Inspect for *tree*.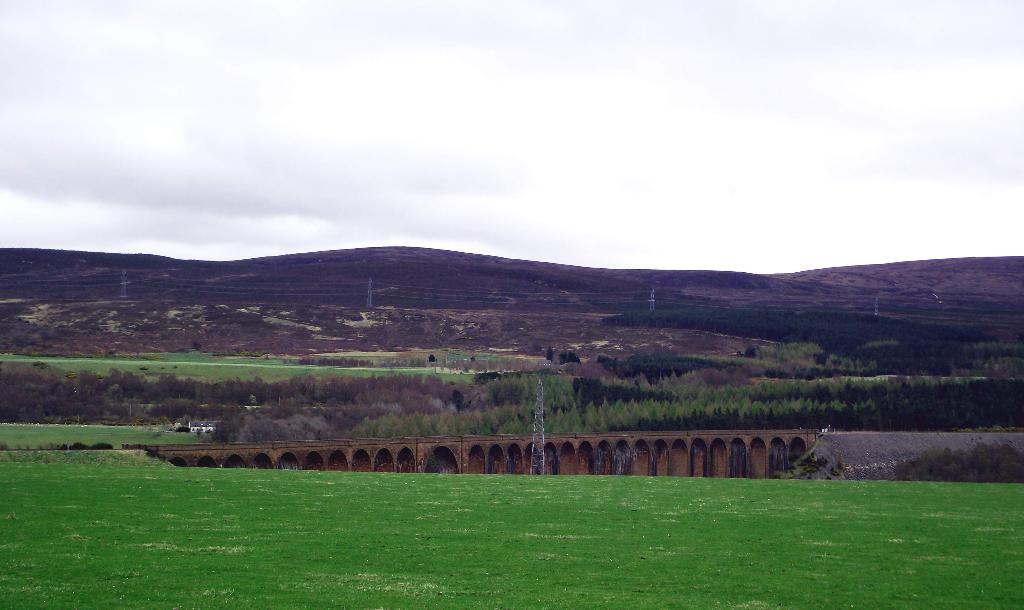
Inspection: {"left": 543, "top": 344, "right": 552, "bottom": 358}.
